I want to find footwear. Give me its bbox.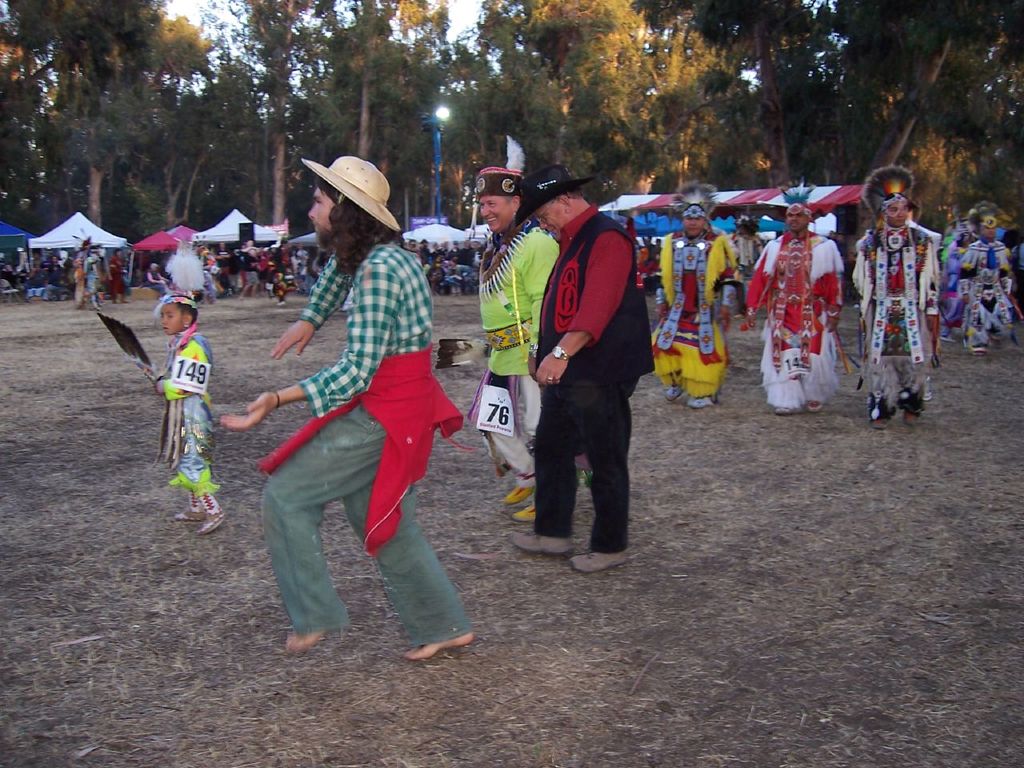
x1=514 y1=509 x2=529 y2=521.
